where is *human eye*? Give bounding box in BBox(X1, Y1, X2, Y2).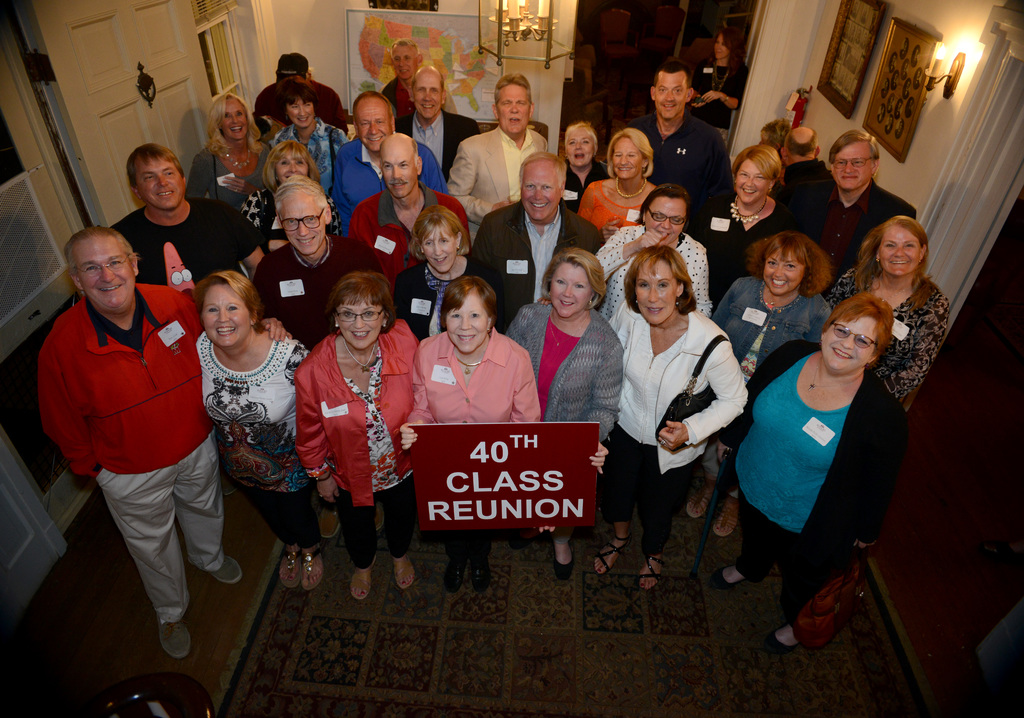
BBox(581, 138, 592, 144).
